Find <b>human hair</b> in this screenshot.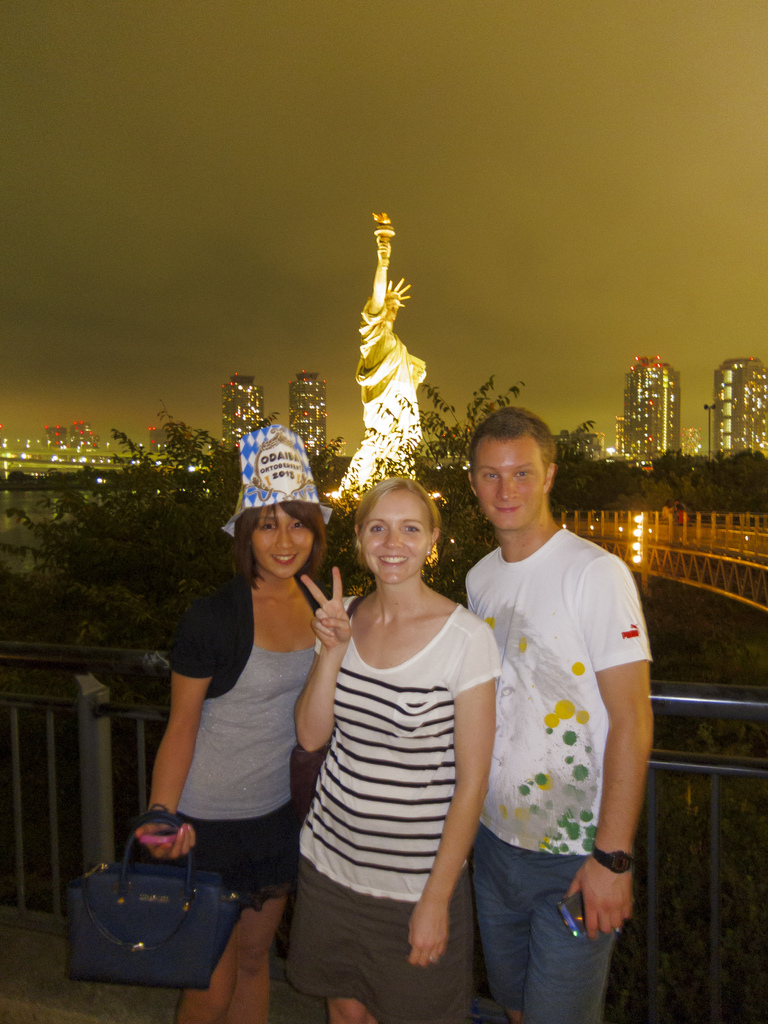
The bounding box for <b>human hair</b> is bbox=(458, 396, 557, 495).
